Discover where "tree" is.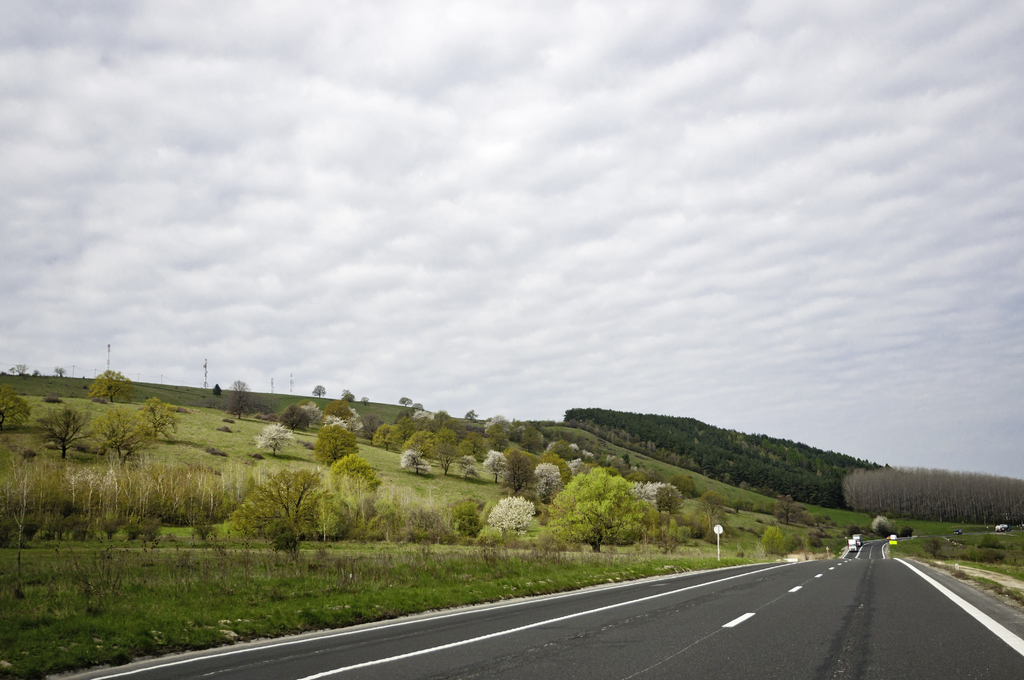
Discovered at select_region(54, 363, 64, 375).
